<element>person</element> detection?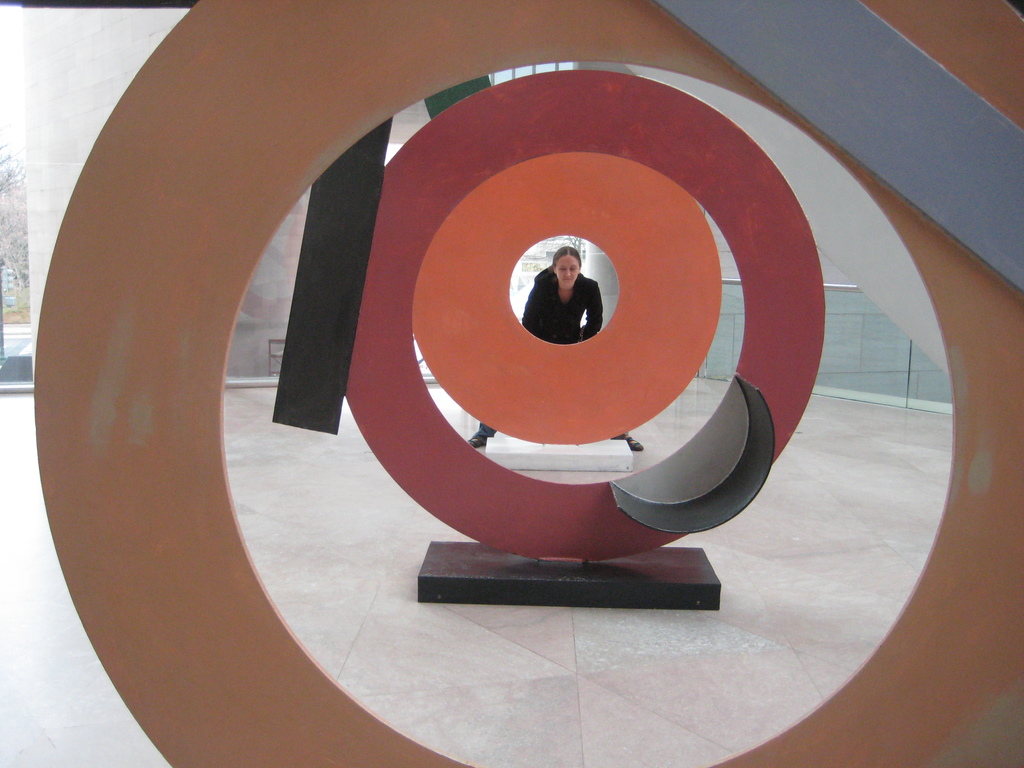
[462, 245, 648, 463]
